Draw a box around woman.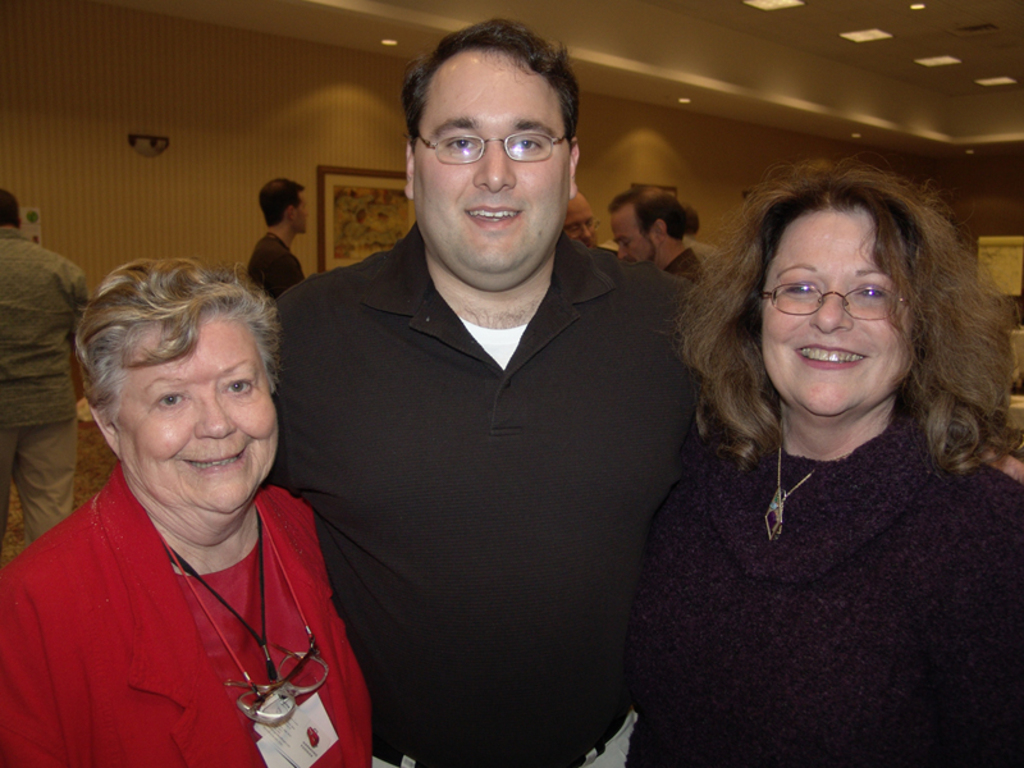
10:250:380:741.
